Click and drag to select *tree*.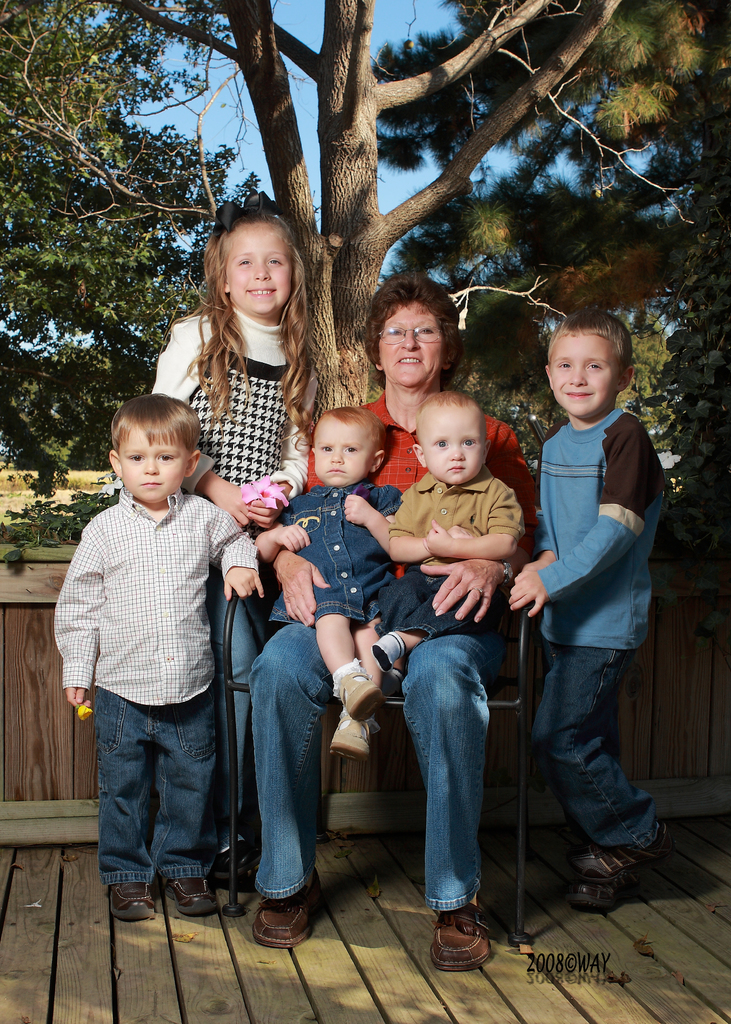
Selection: [0, 0, 273, 508].
